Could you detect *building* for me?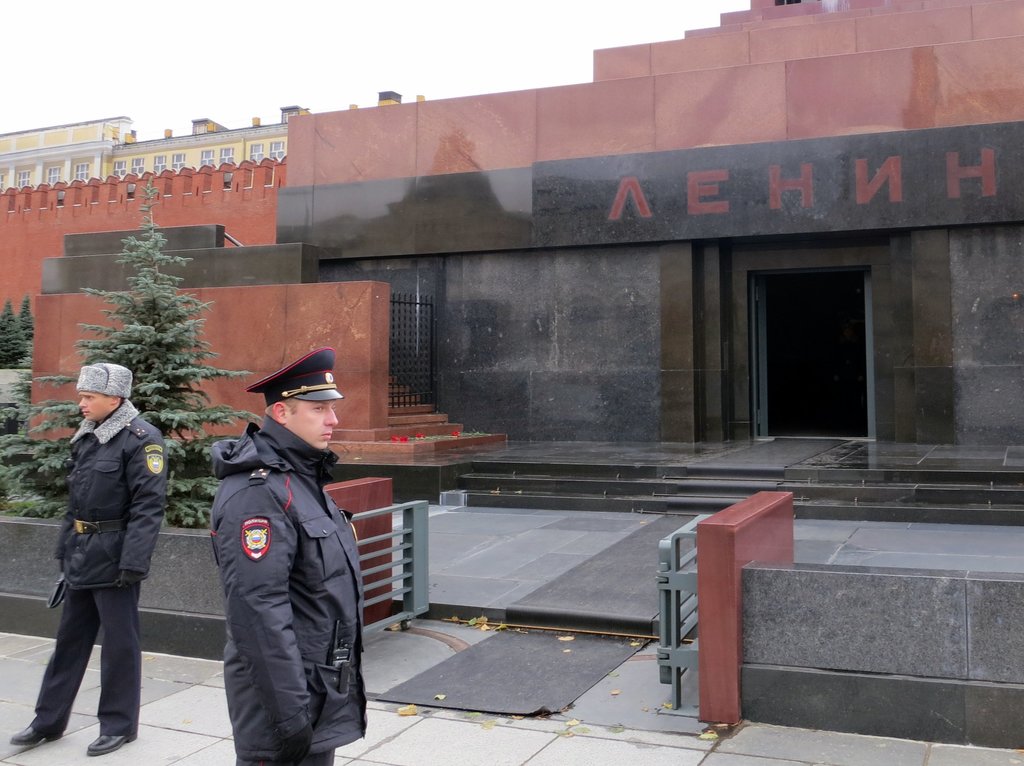
Detection result: bbox(0, 92, 424, 194).
